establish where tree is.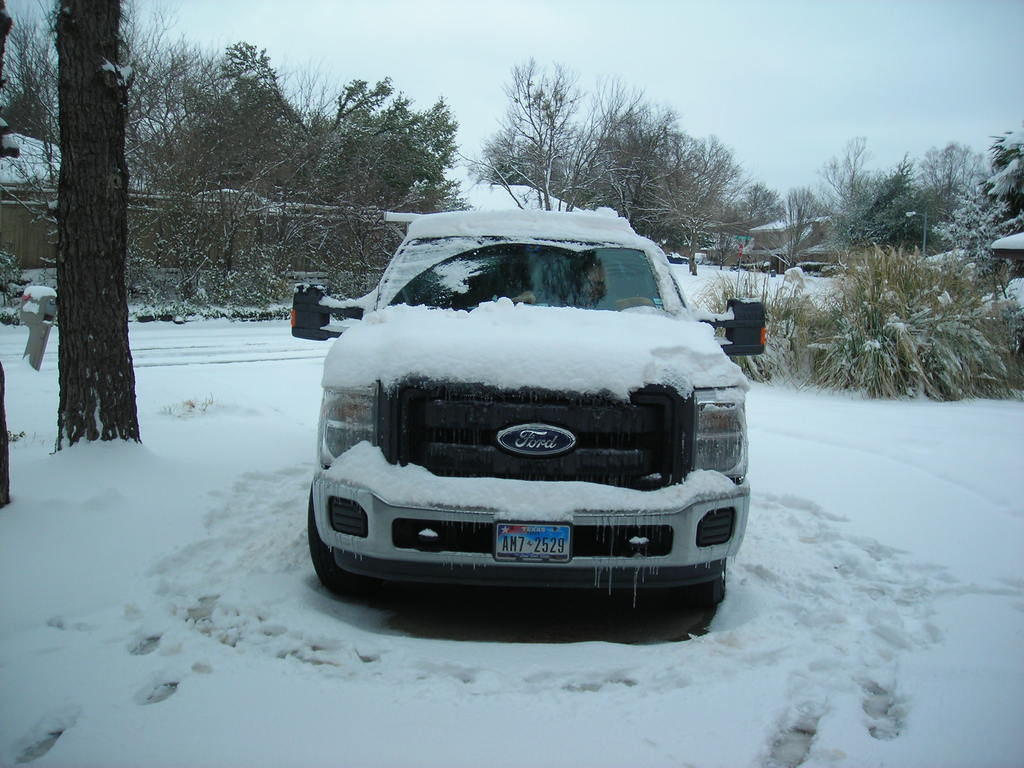
Established at box(451, 50, 568, 204).
